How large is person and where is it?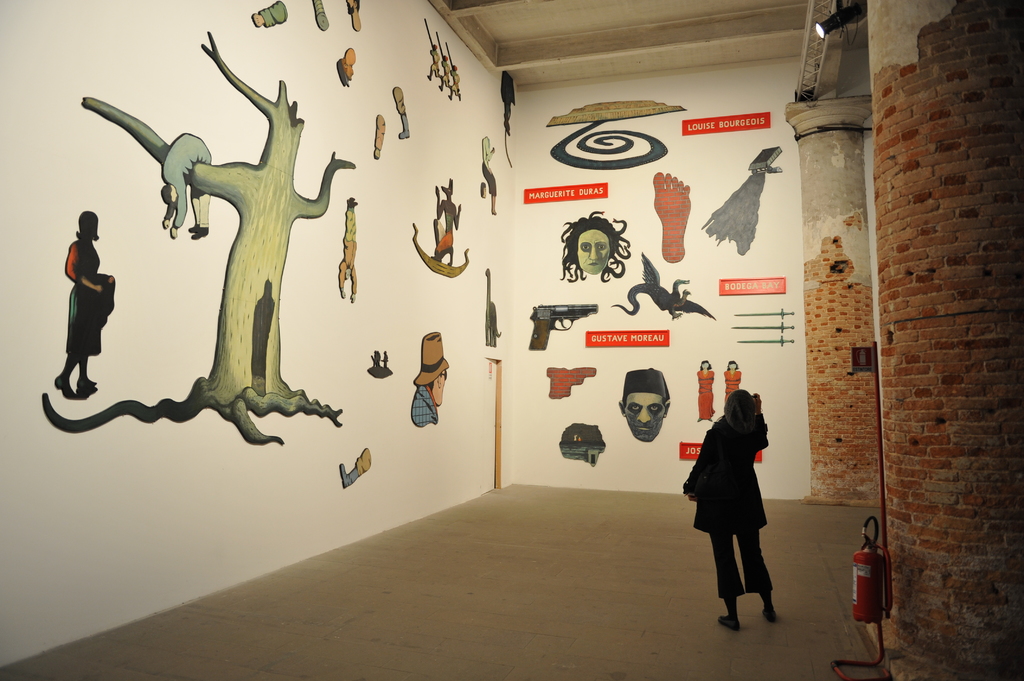
Bounding box: detection(48, 197, 114, 422).
